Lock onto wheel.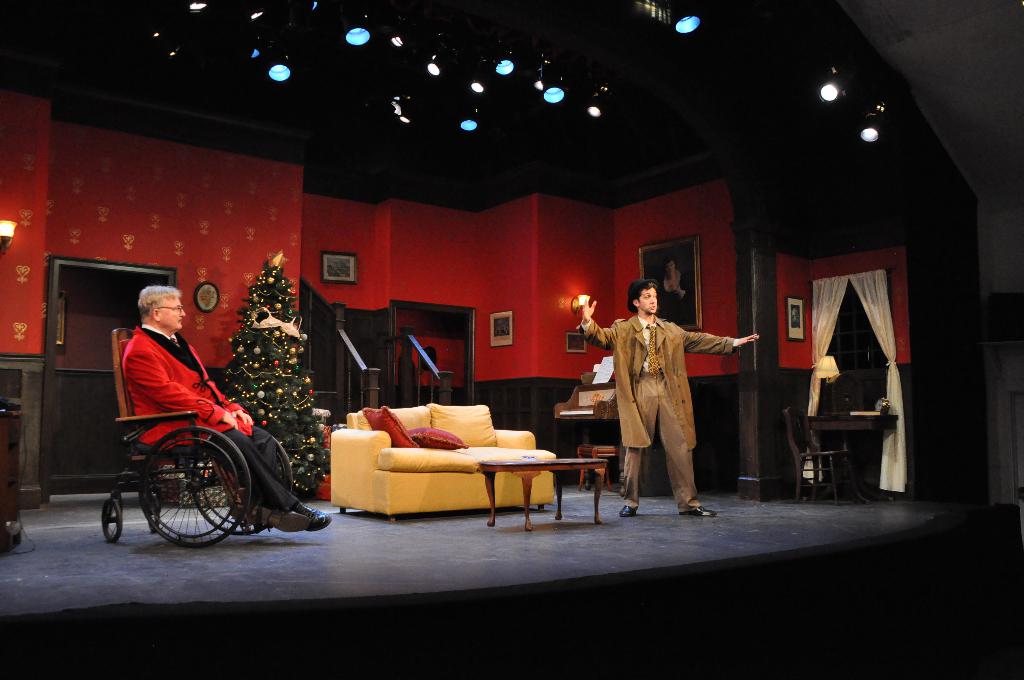
Locked: BBox(129, 441, 236, 544).
